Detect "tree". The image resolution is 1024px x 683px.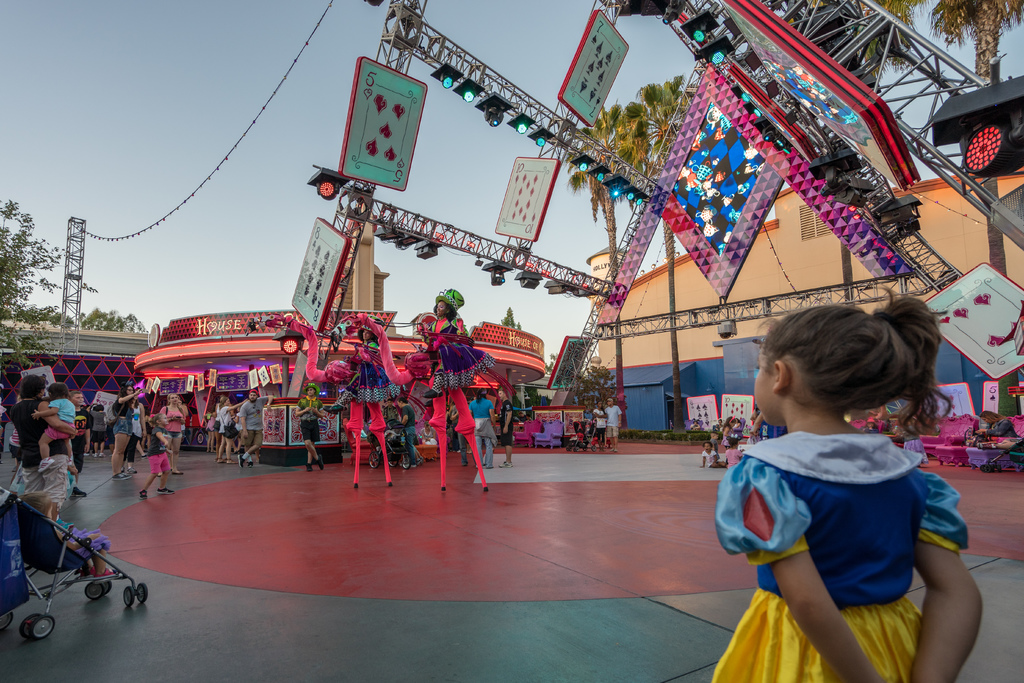
569 359 630 420.
